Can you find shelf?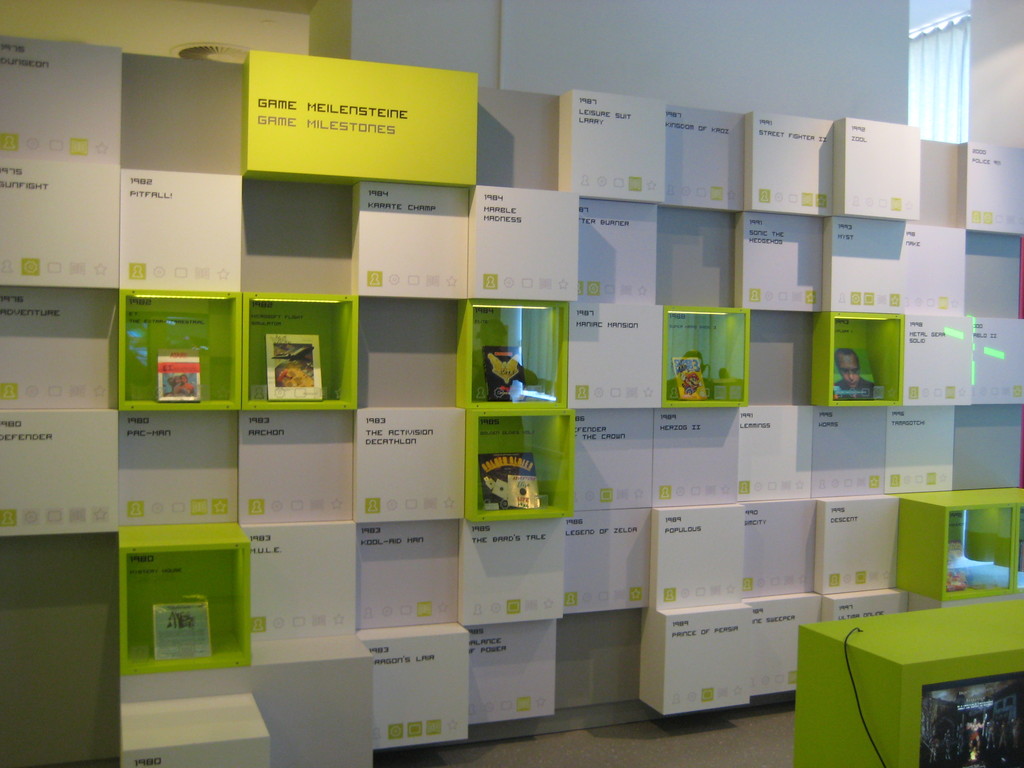
Yes, bounding box: [left=352, top=520, right=479, bottom=634].
